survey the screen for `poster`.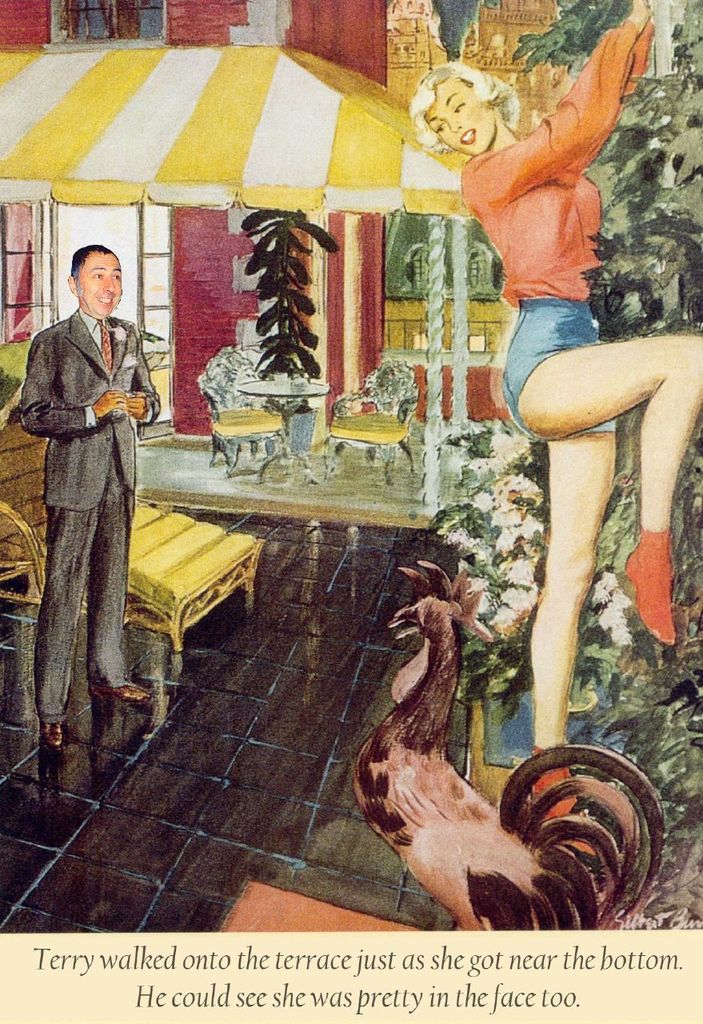
Survey found: BBox(0, 0, 701, 1022).
